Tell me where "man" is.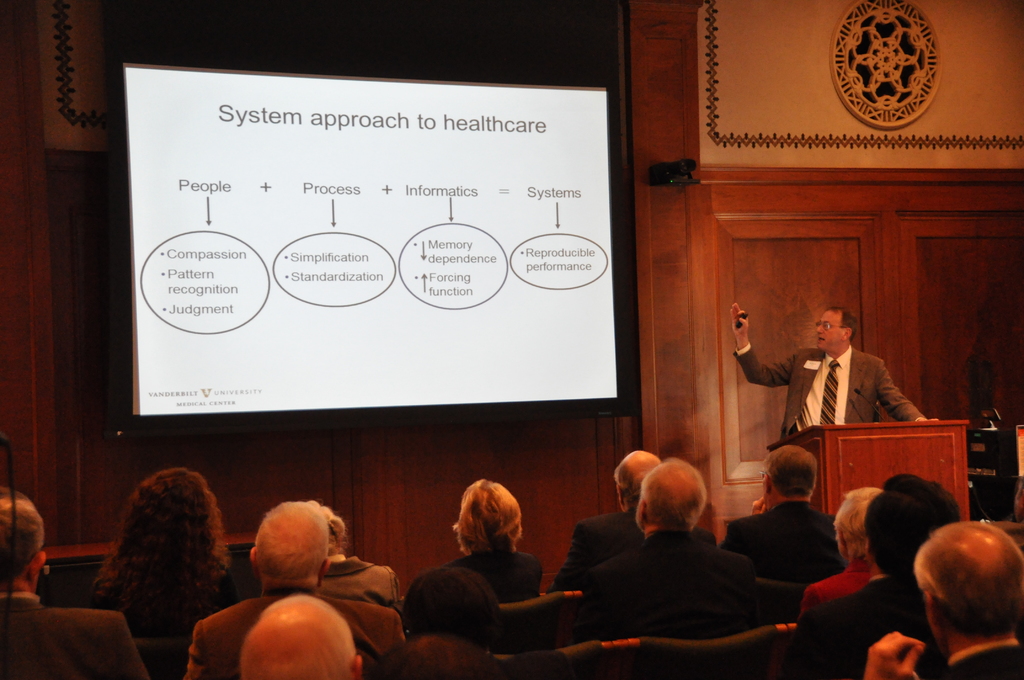
"man" is at select_region(180, 498, 406, 679).
